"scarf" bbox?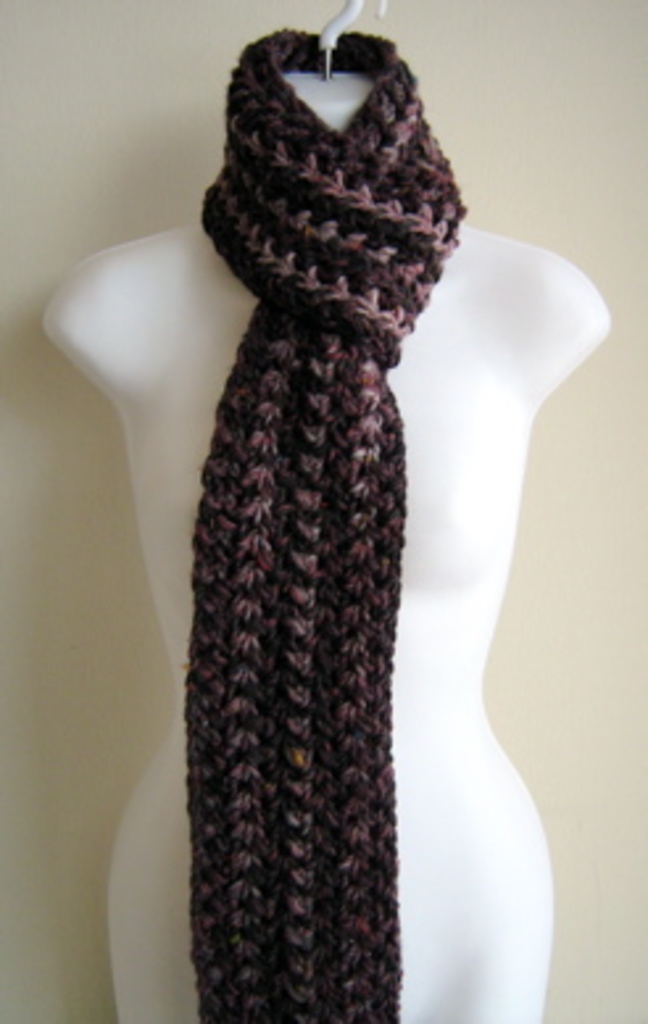
(left=187, top=24, right=474, bottom=1021)
